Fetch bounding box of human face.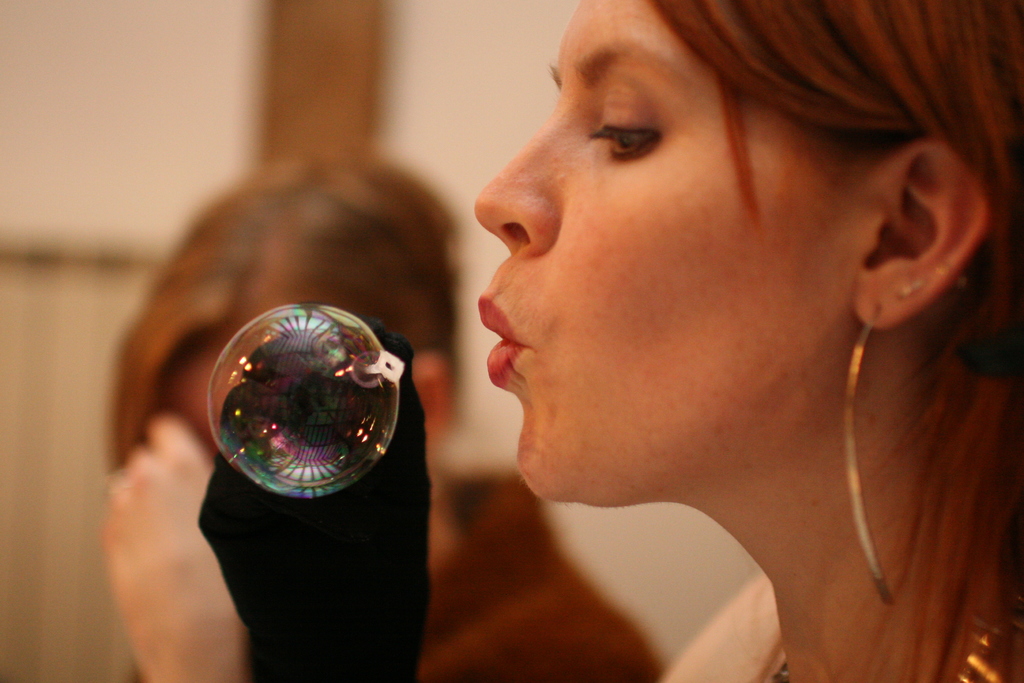
Bbox: [476,0,887,503].
